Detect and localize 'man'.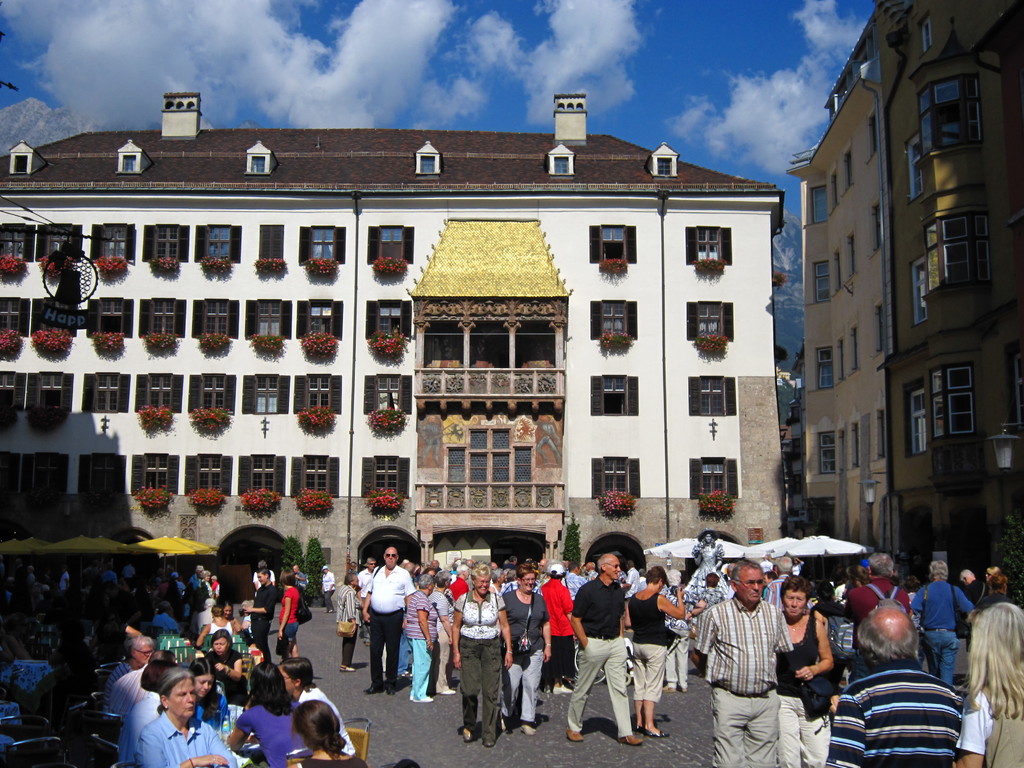
Localized at locate(243, 567, 280, 662).
